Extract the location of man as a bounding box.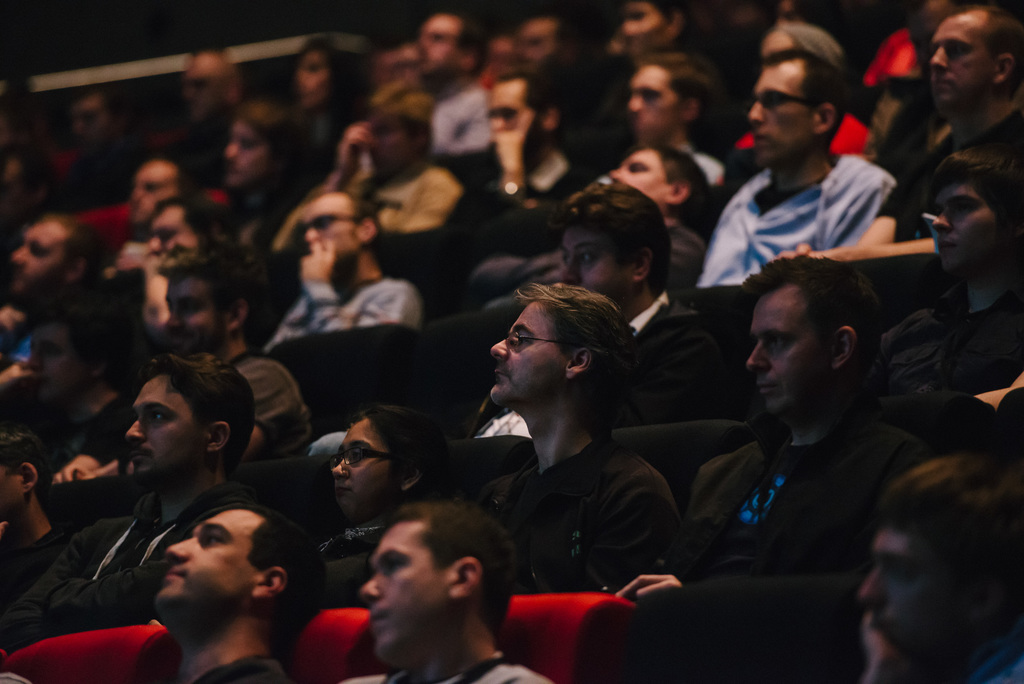
bbox=[561, 45, 728, 197].
